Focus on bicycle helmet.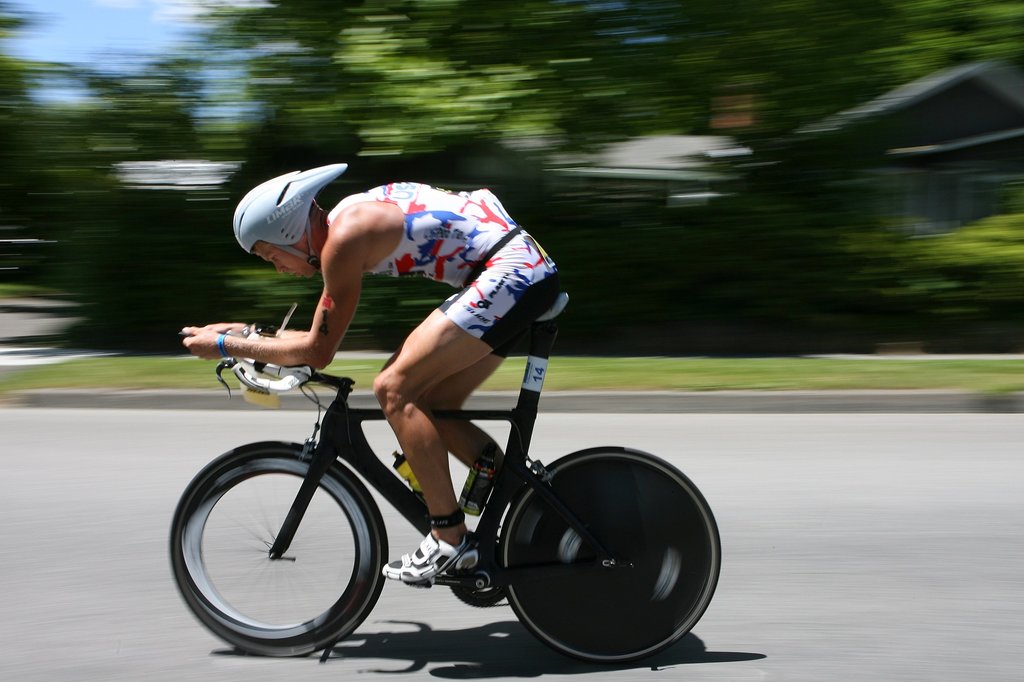
Focused at pyautogui.locateOnScreen(232, 161, 343, 257).
